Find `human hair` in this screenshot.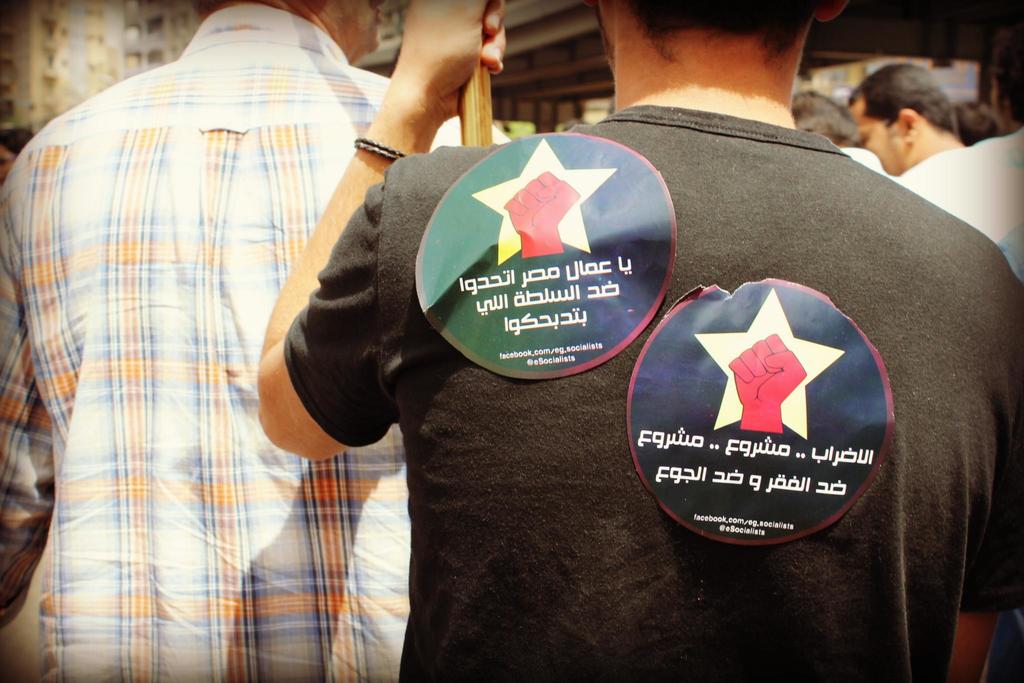
The bounding box for `human hair` is bbox=[589, 0, 828, 60].
